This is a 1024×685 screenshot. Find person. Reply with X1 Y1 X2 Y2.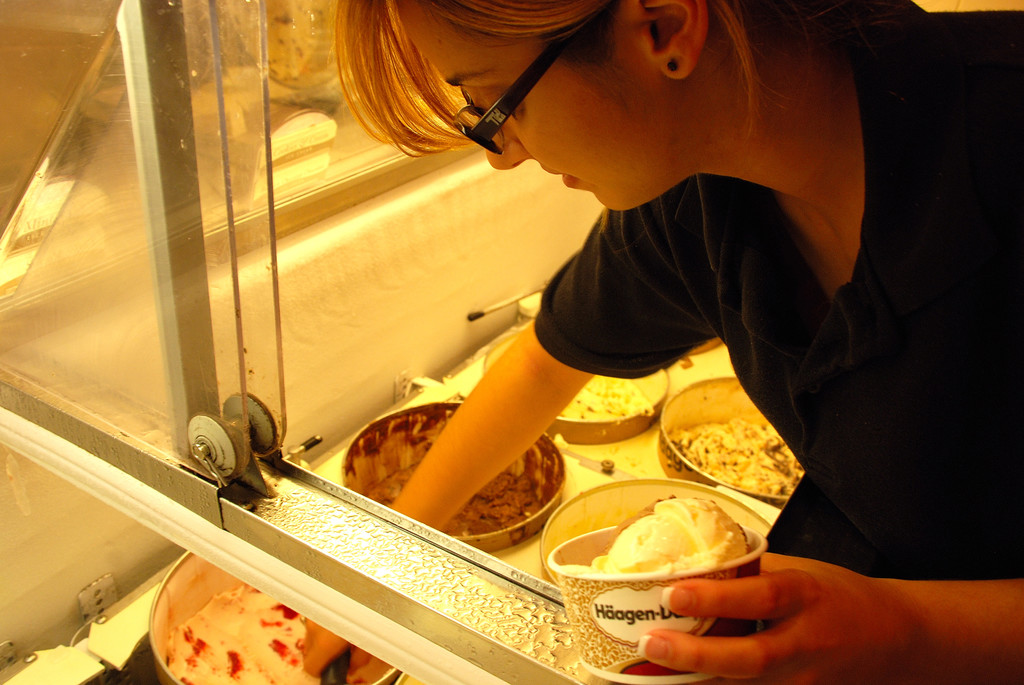
331 0 1023 684.
